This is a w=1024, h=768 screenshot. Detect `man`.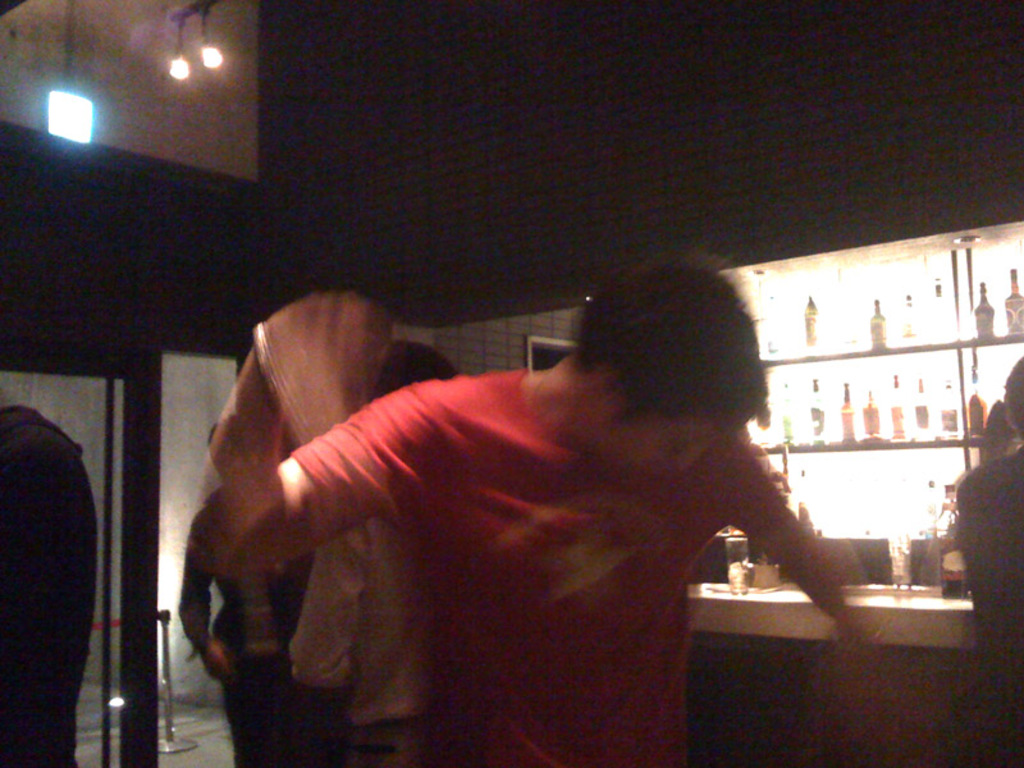
(x1=253, y1=234, x2=864, y2=741).
